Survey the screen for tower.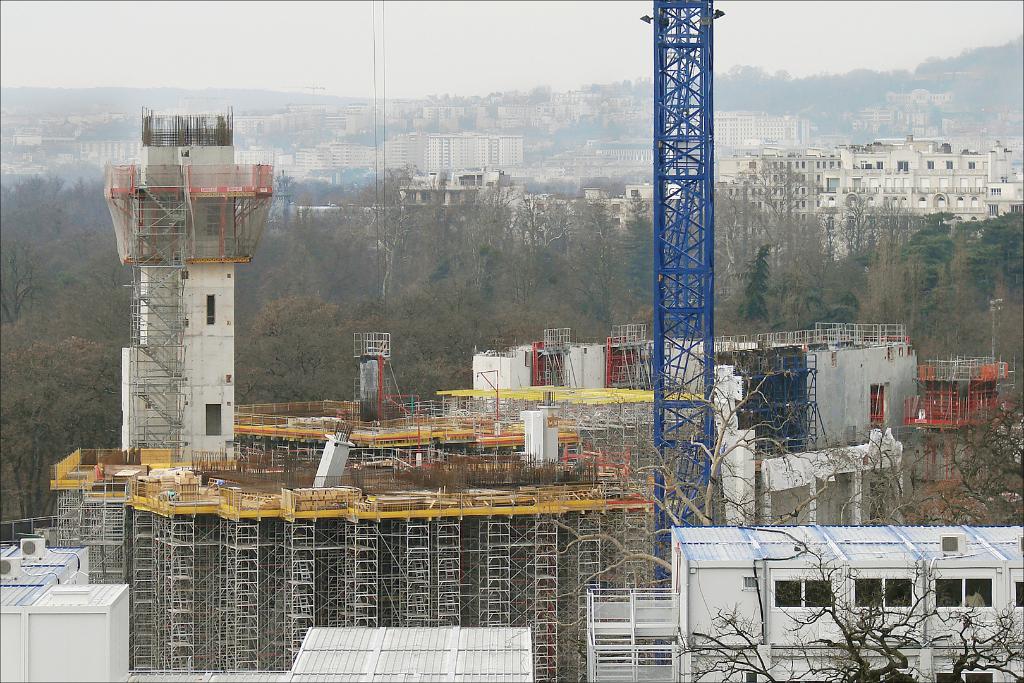
Survey found: {"x1": 648, "y1": 0, "x2": 717, "y2": 575}.
